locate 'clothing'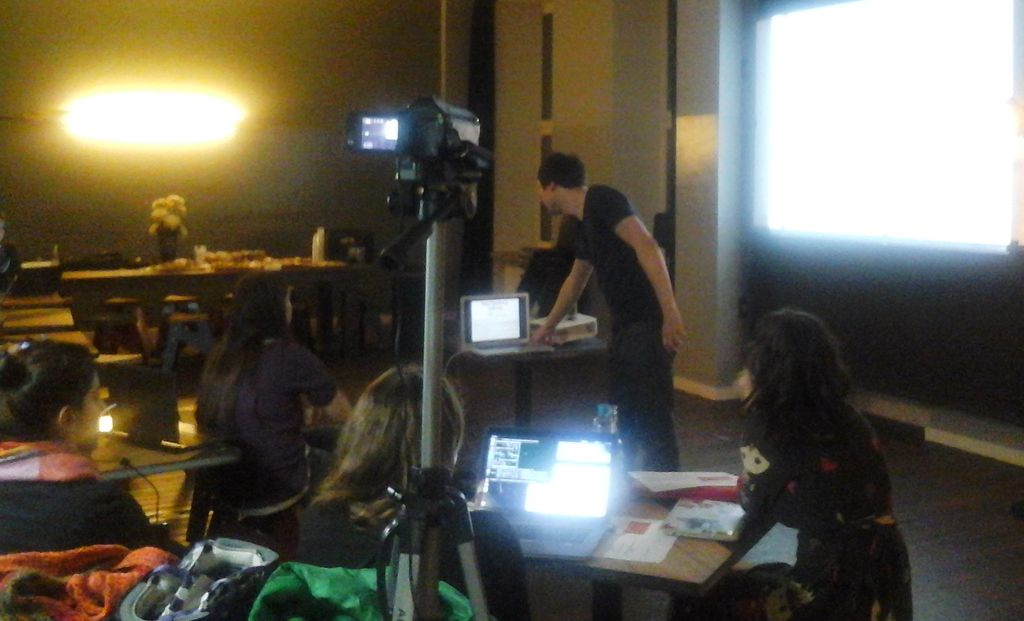
(603, 325, 680, 478)
